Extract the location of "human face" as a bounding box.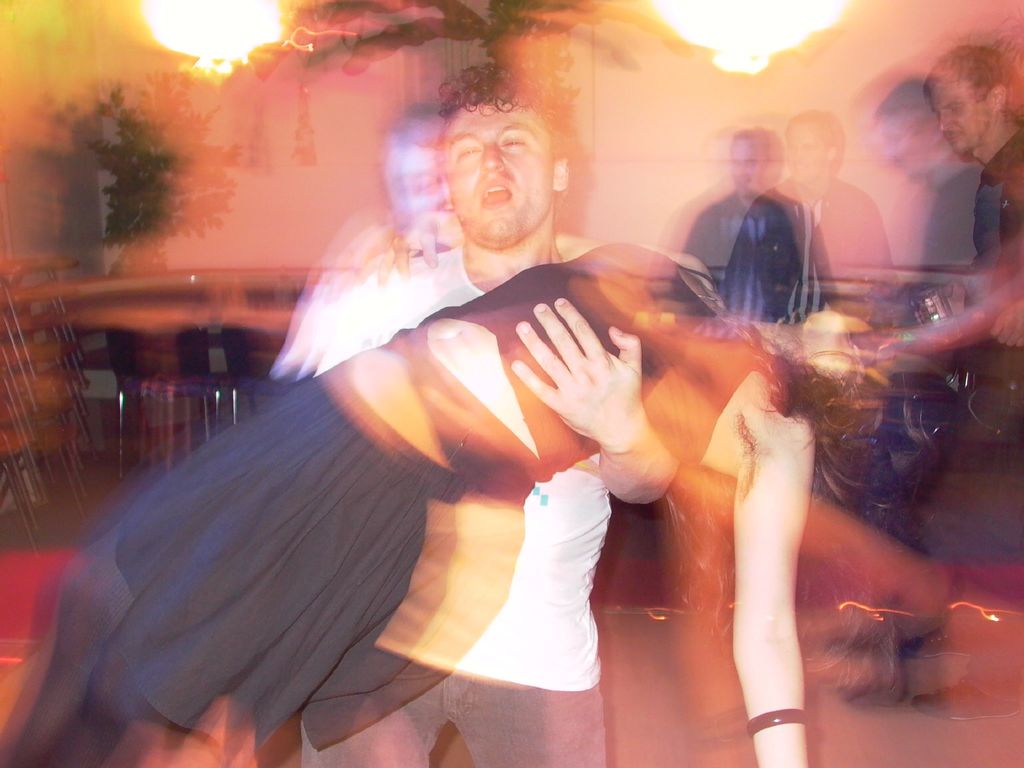
crop(879, 116, 929, 172).
